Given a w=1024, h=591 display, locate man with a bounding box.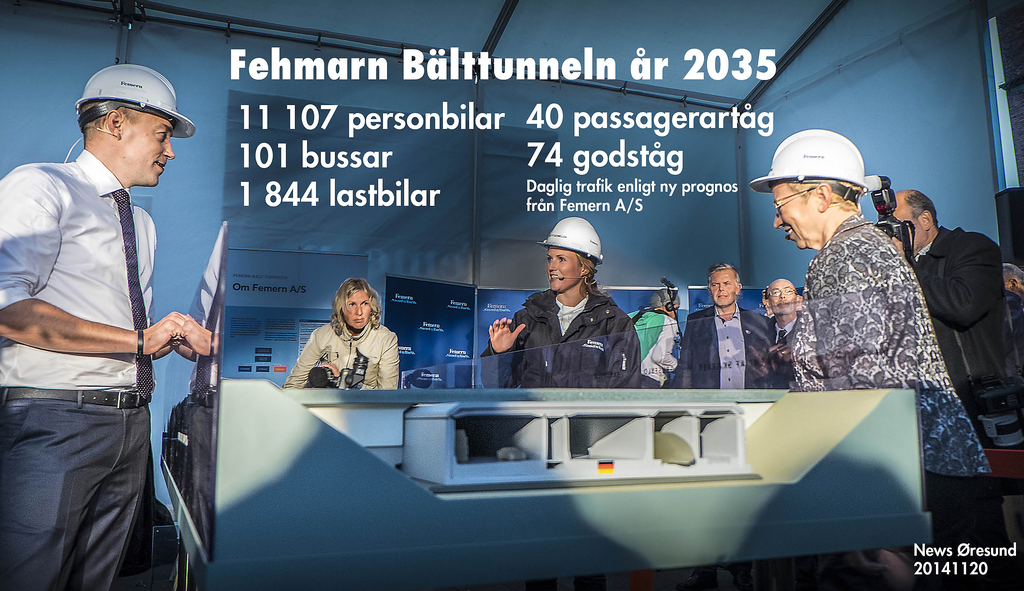
Located: 675, 264, 796, 398.
